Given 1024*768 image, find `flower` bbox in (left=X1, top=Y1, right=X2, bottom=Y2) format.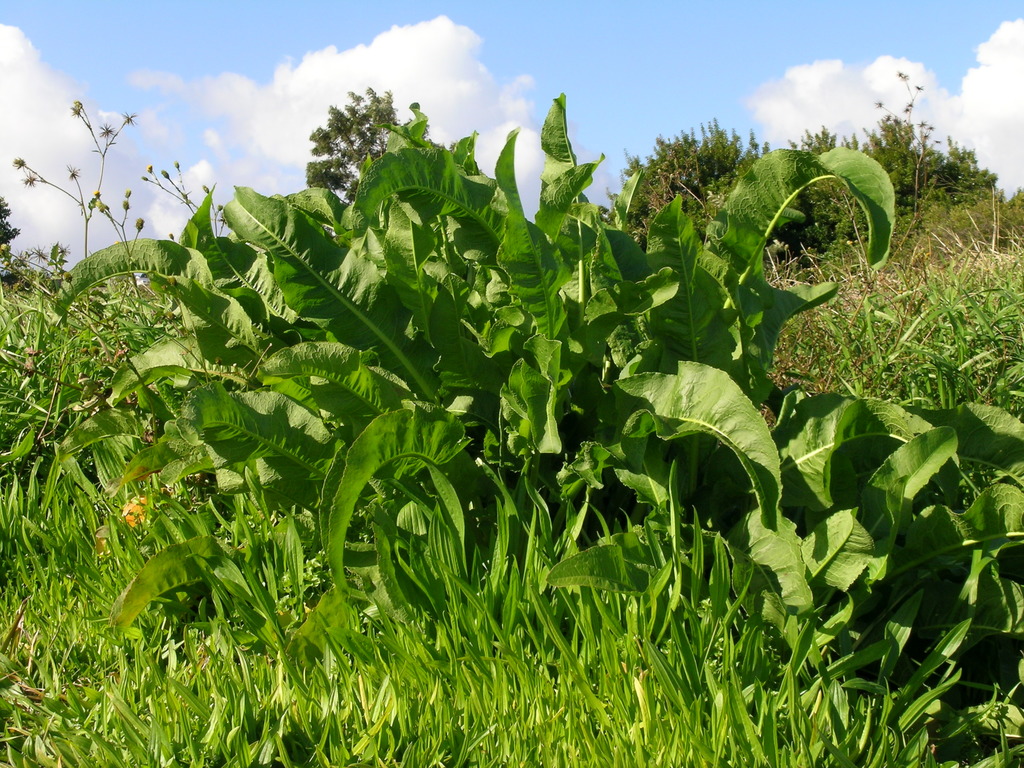
(left=96, top=483, right=163, bottom=554).
